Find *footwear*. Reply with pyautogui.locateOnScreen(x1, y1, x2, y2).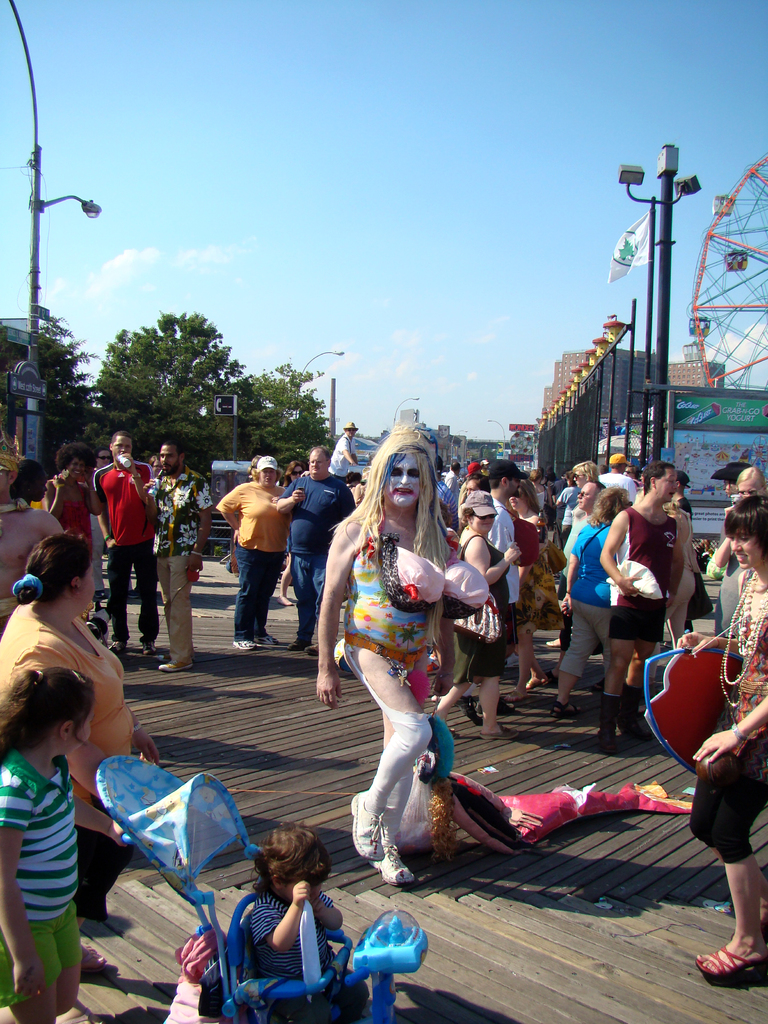
pyautogui.locateOnScreen(157, 659, 195, 673).
